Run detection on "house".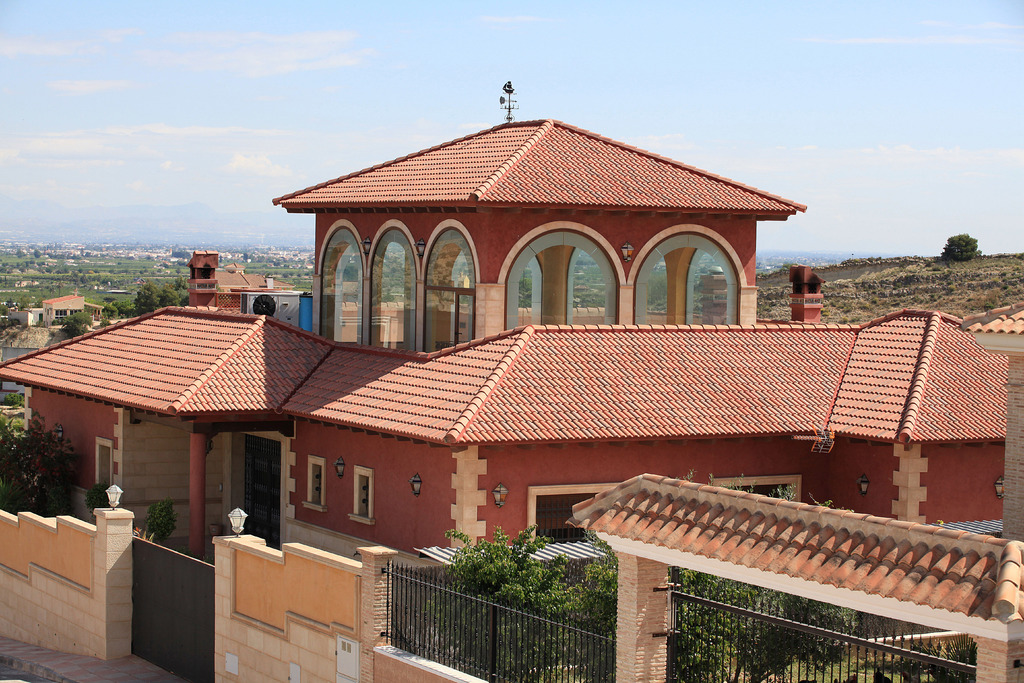
Result: pyautogui.locateOnScreen(36, 290, 88, 330).
